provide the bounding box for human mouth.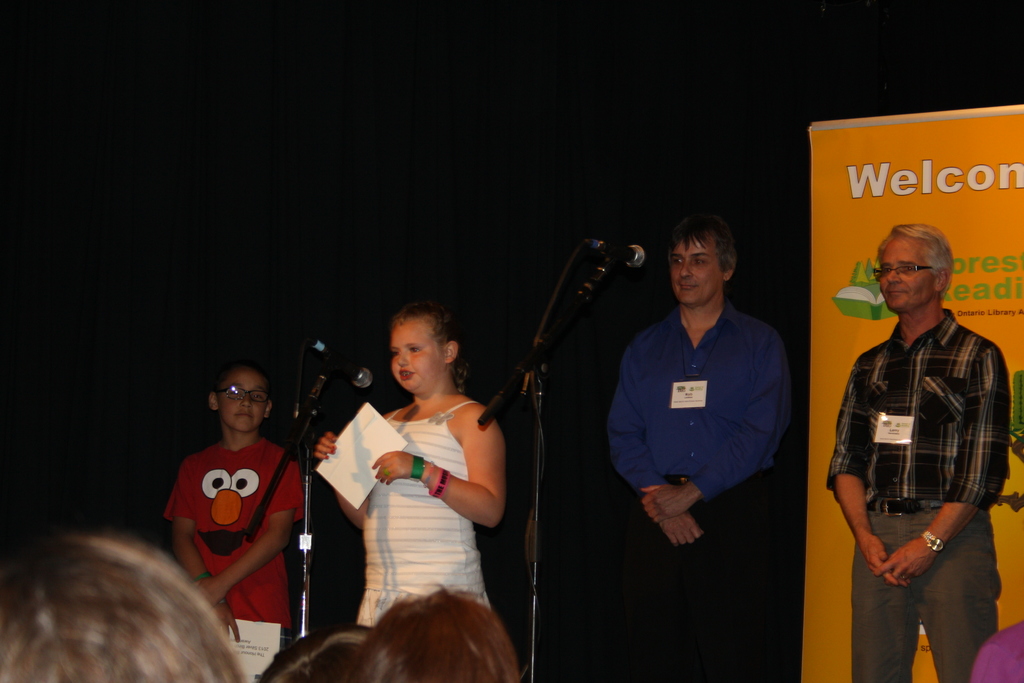
233, 409, 254, 418.
